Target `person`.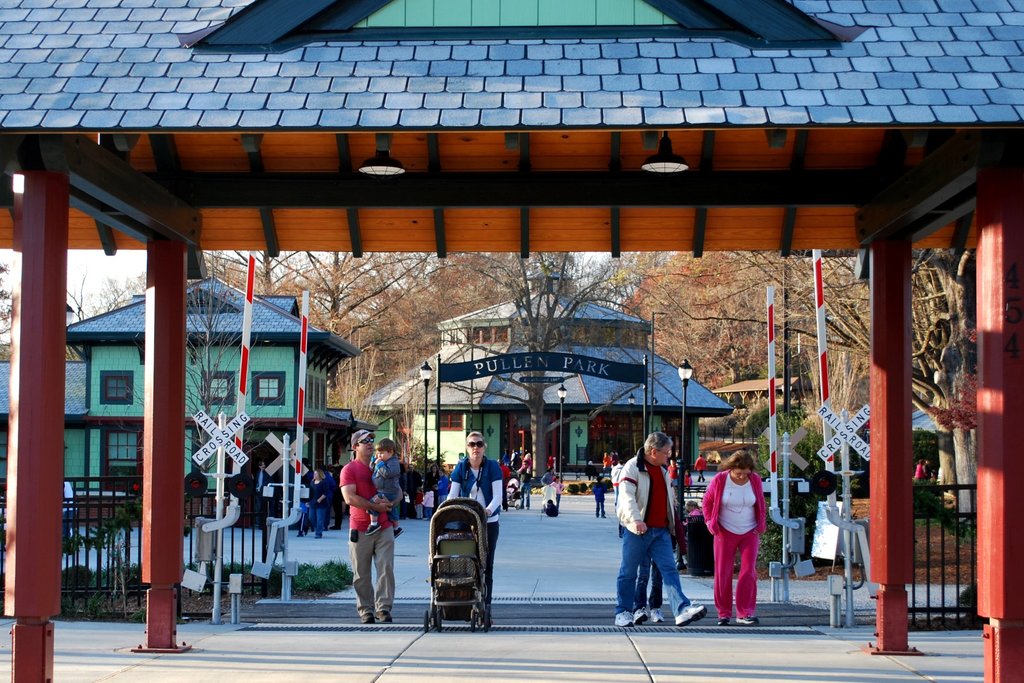
Target region: 403/460/421/522.
